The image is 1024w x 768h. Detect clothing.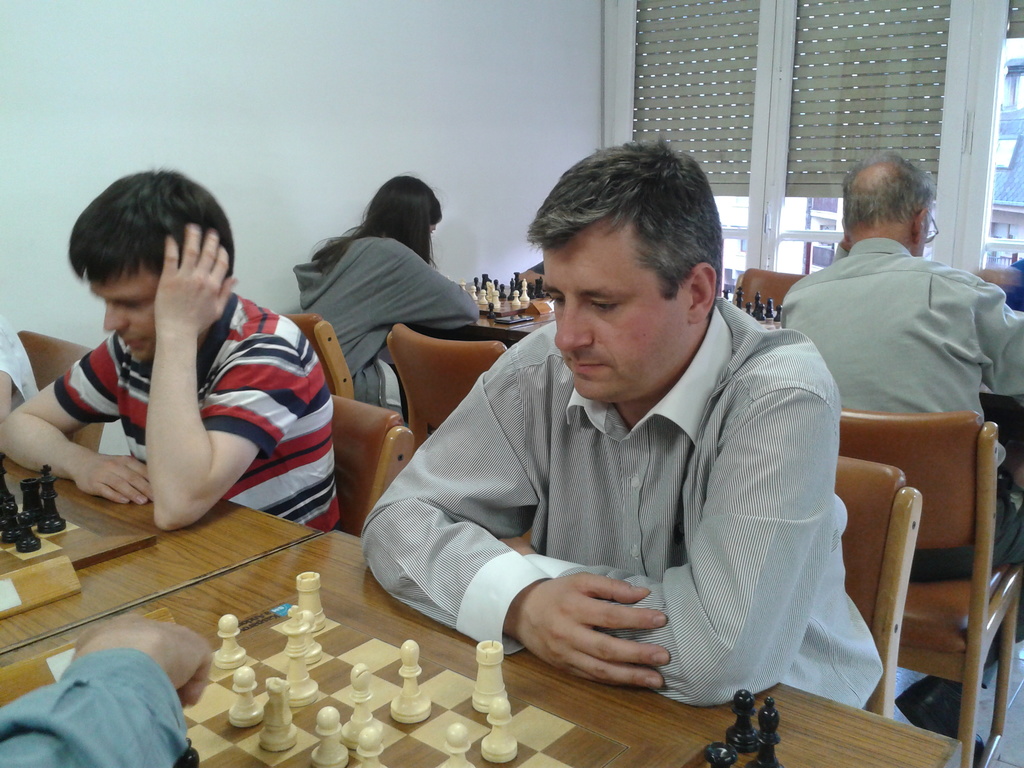
Detection: (51,273,348,536).
